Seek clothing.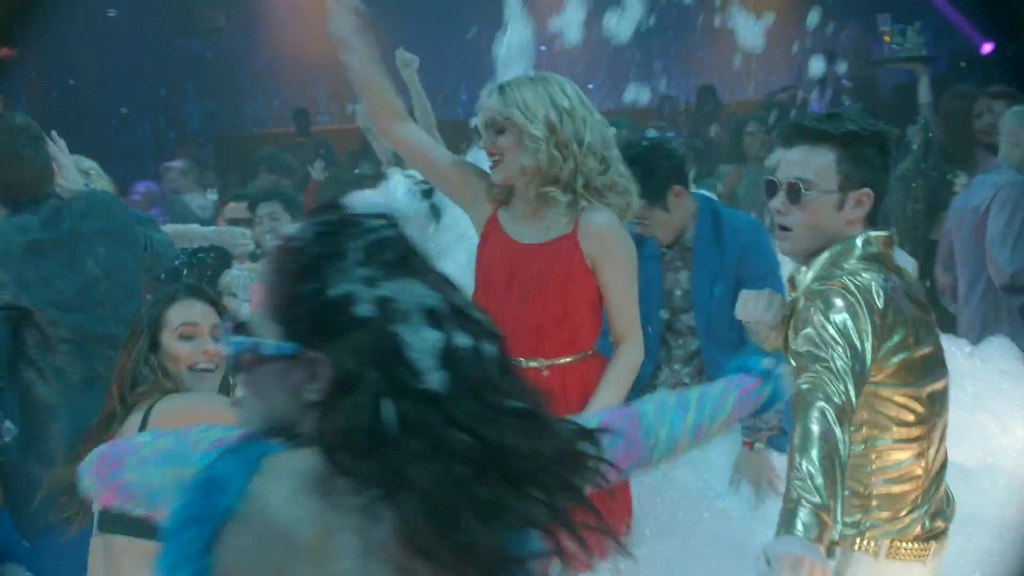
<region>226, 257, 275, 332</region>.
